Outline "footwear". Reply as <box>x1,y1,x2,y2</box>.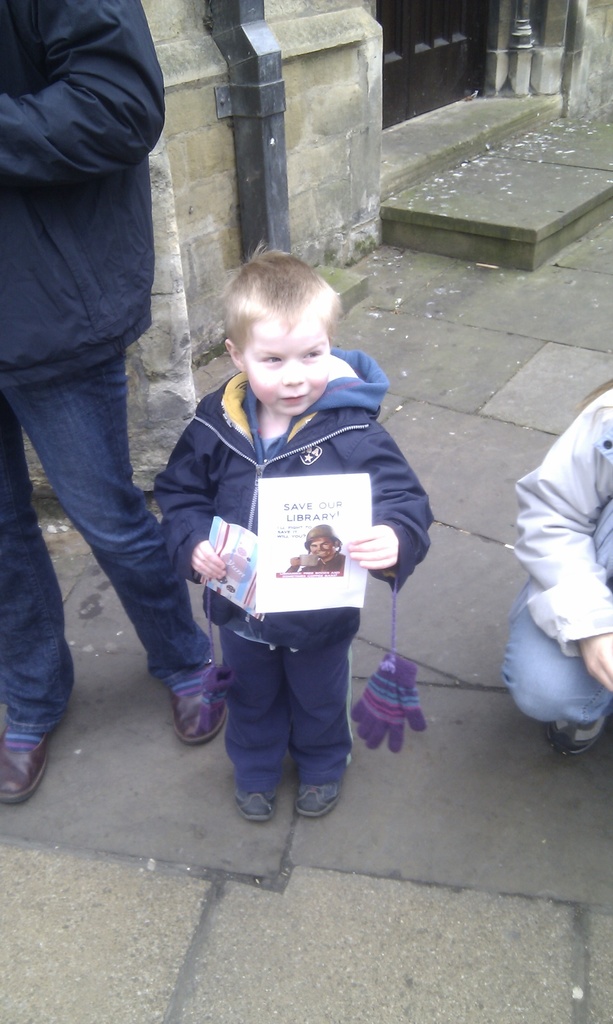
<box>166,671,230,748</box>.
